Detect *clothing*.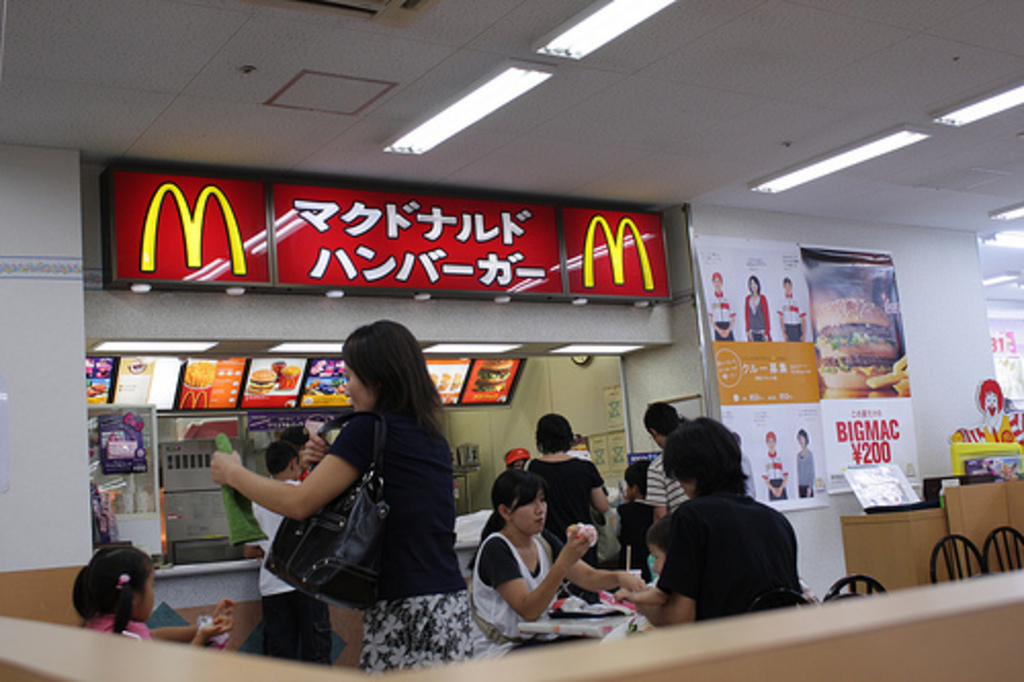
Detected at [707,291,735,342].
